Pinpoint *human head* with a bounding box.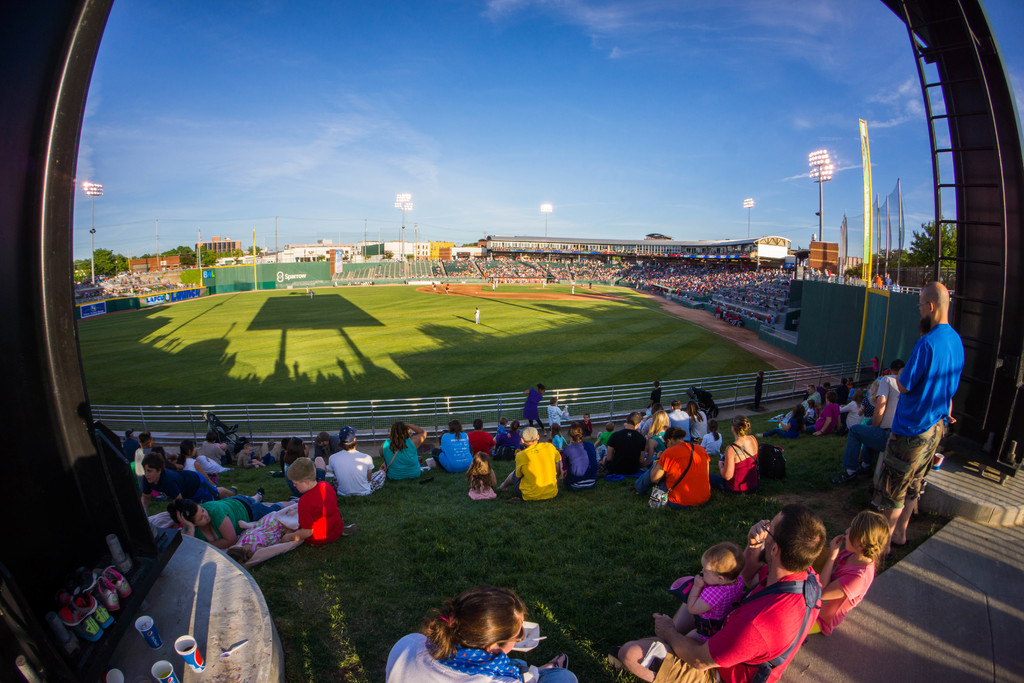
<box>387,421,410,441</box>.
